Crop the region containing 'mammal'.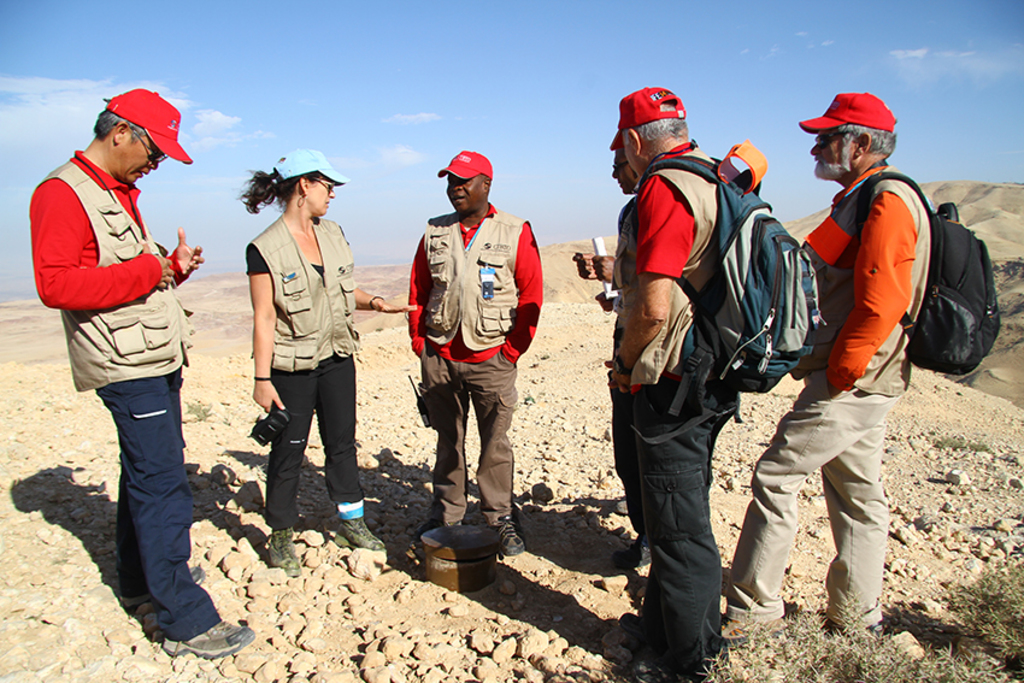
Crop region: BBox(27, 95, 252, 664).
